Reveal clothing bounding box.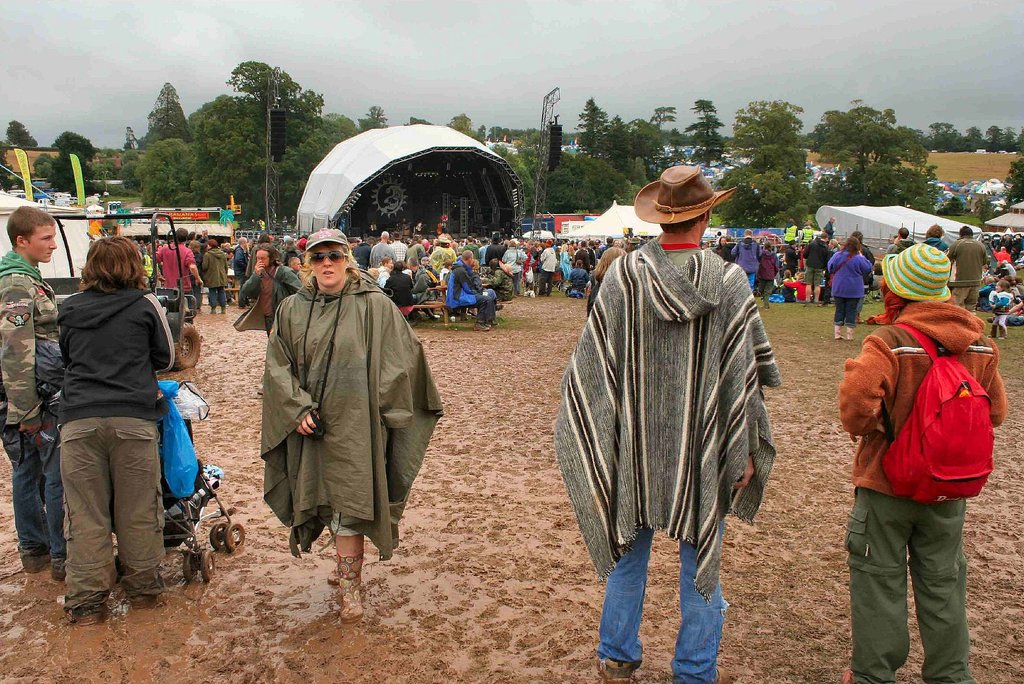
Revealed: rect(829, 245, 877, 325).
